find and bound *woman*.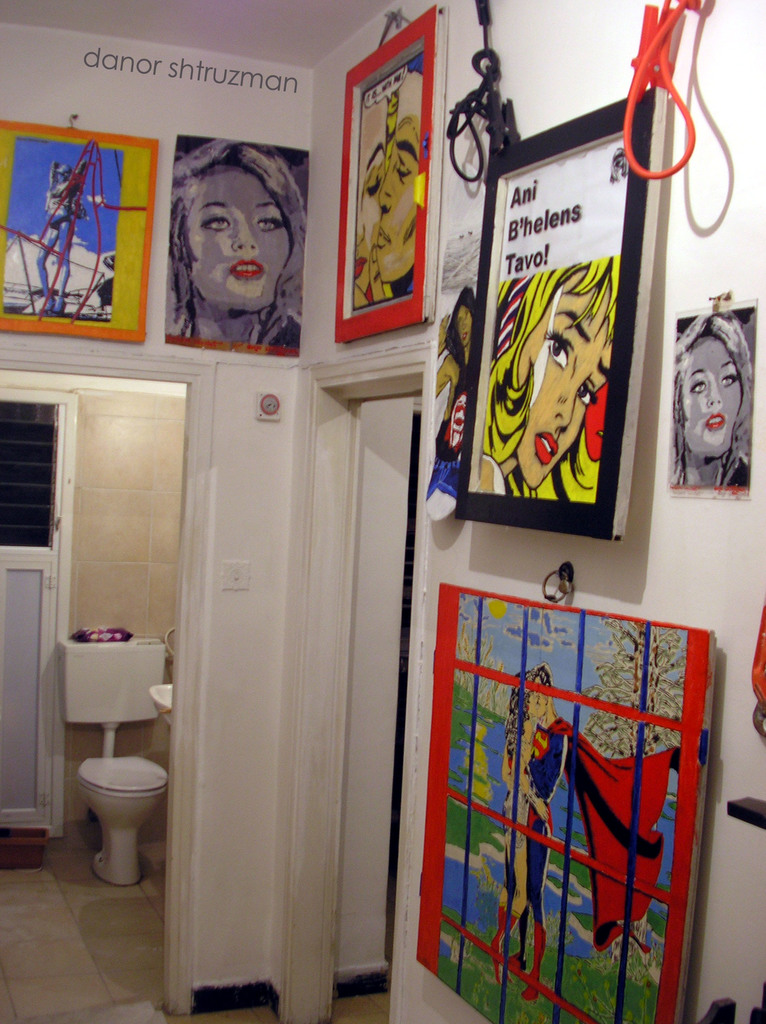
Bound: pyautogui.locateOnScreen(671, 319, 756, 483).
